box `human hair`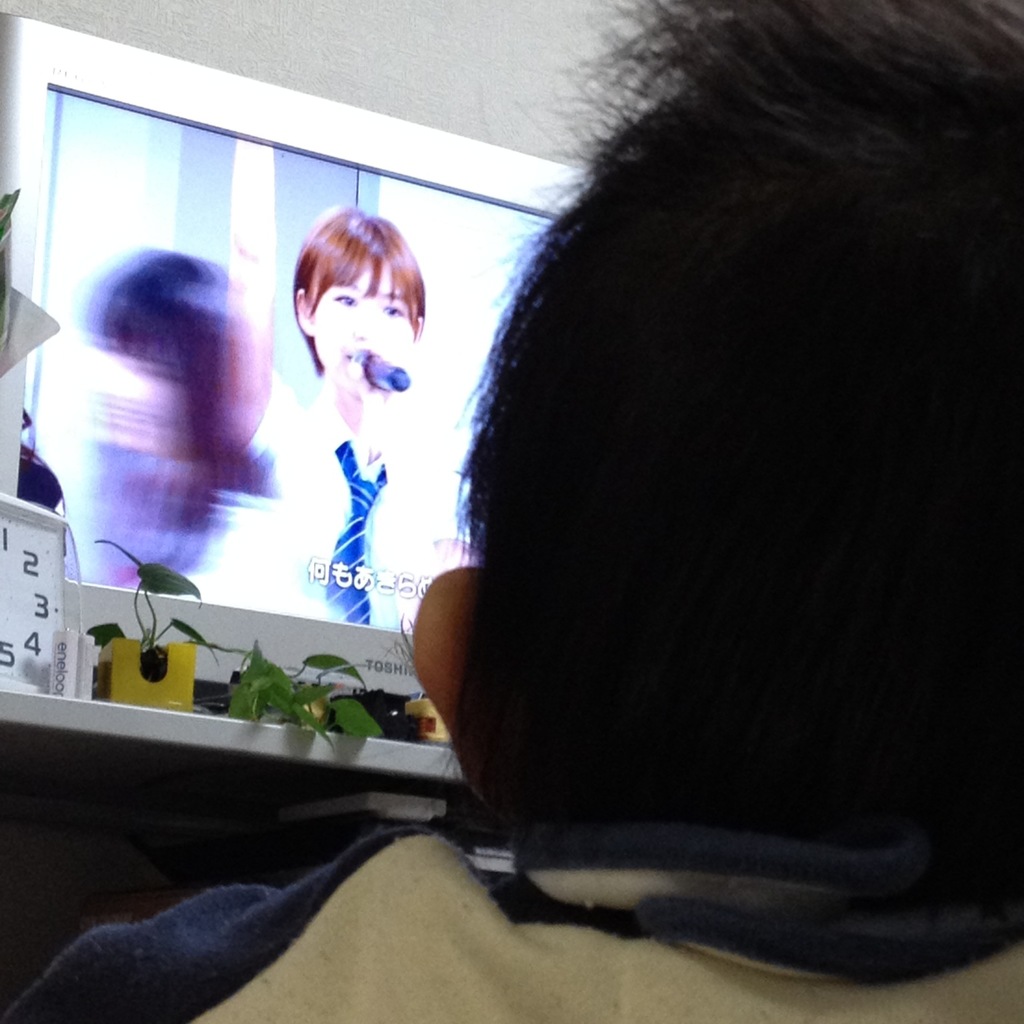
region(419, 1, 1016, 838)
